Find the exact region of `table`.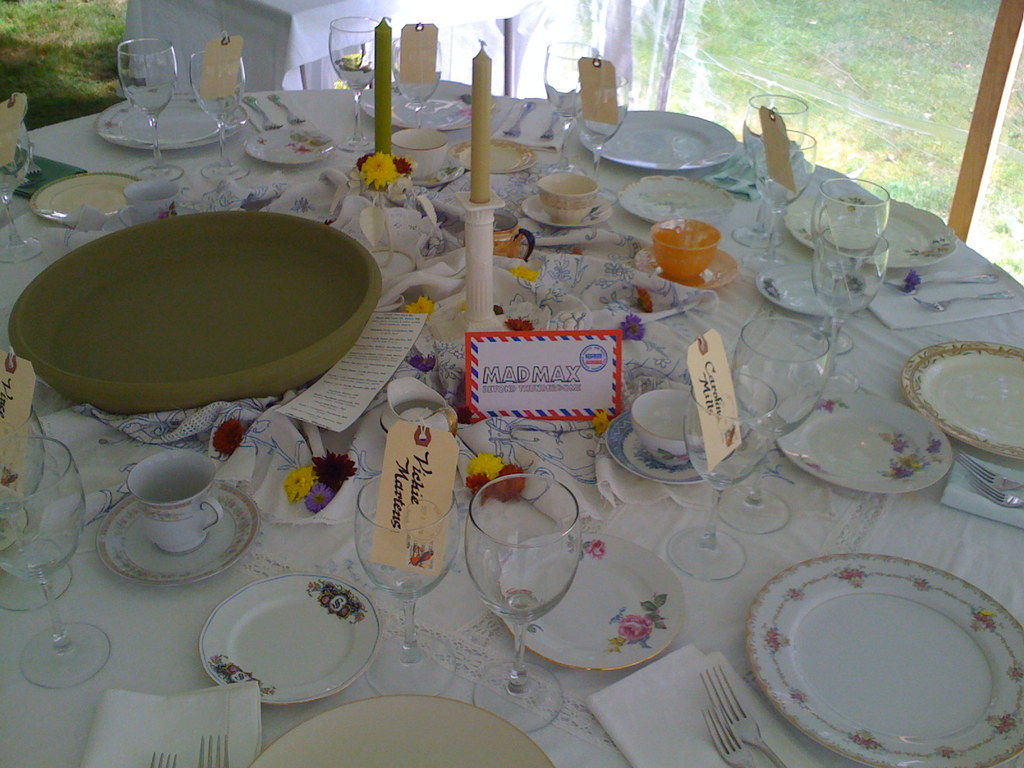
Exact region: Rect(0, 129, 1020, 760).
